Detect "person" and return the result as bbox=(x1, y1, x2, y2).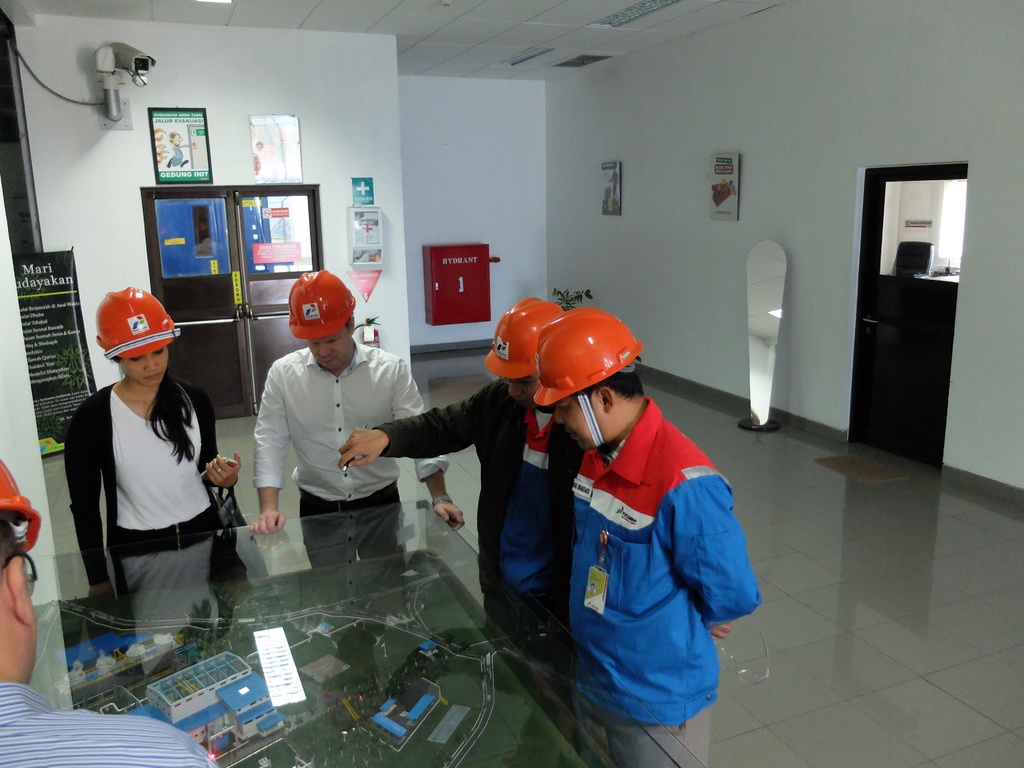
bbox=(328, 289, 579, 670).
